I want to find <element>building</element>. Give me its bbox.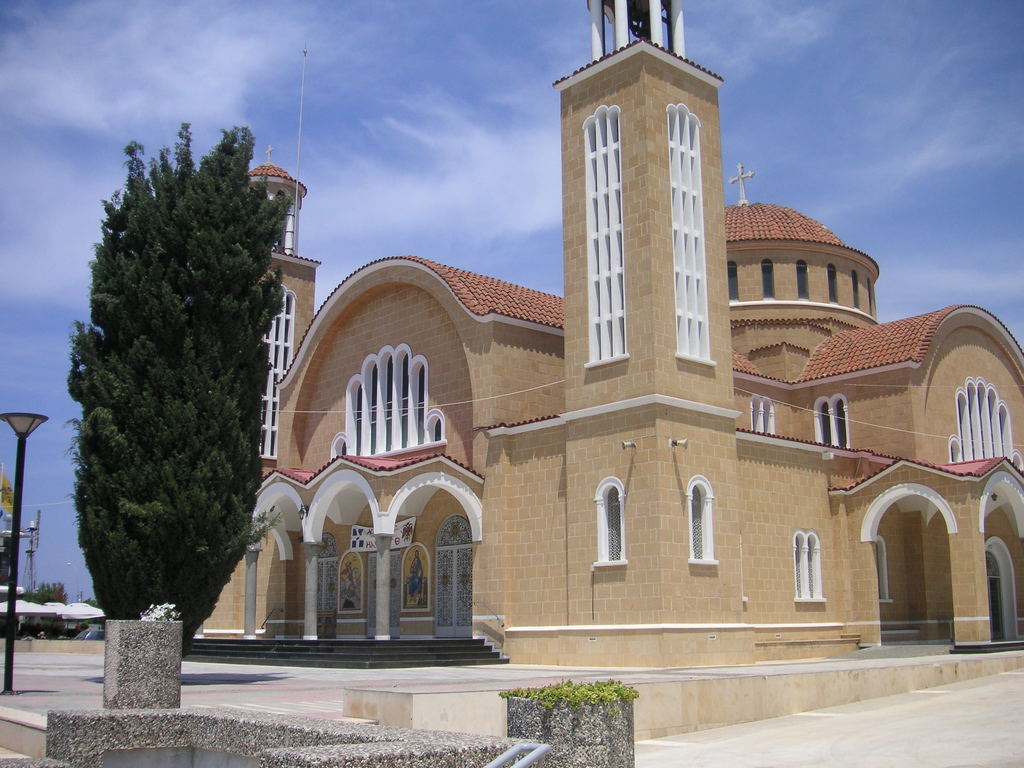
196/0/1023/666.
